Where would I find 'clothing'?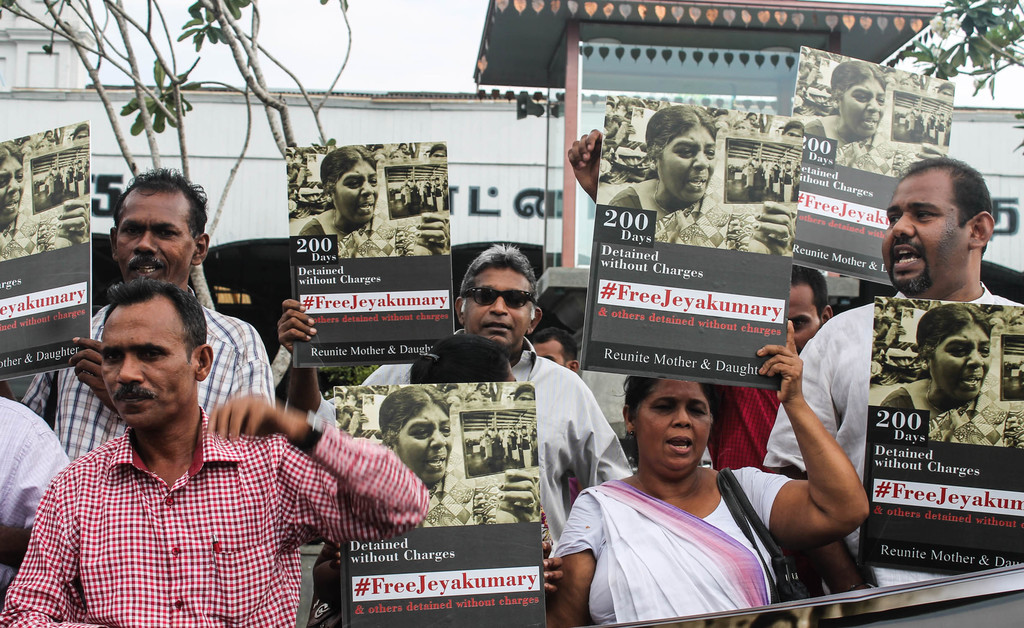
At [418, 474, 498, 526].
